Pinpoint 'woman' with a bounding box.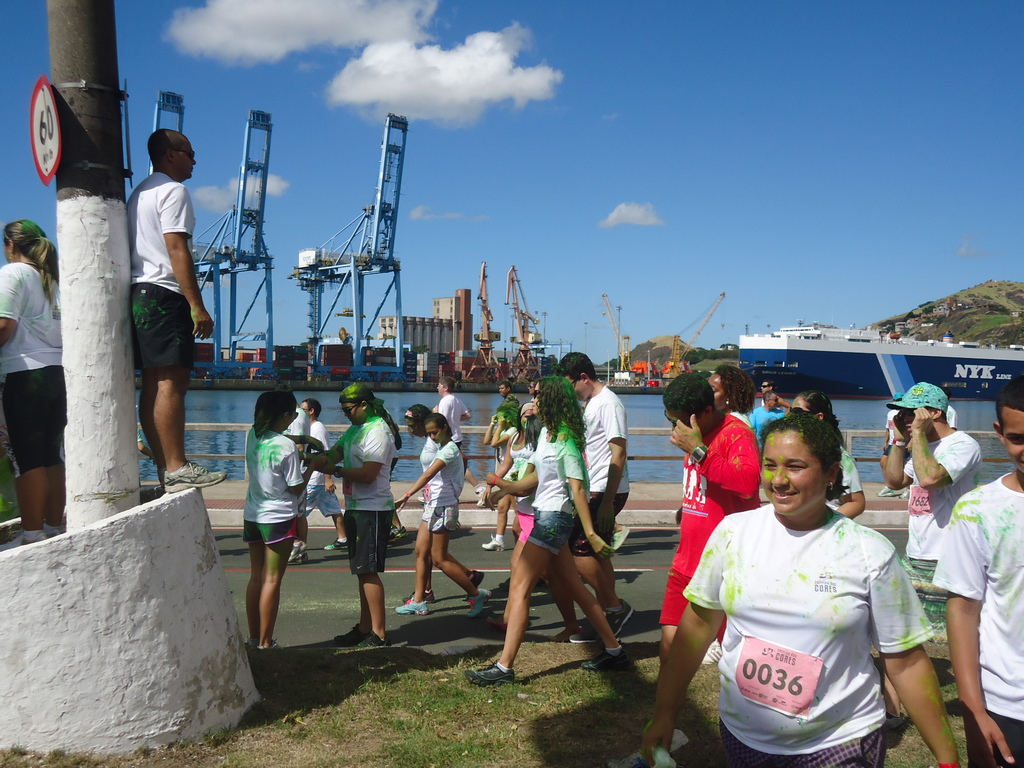
locate(248, 394, 310, 666).
